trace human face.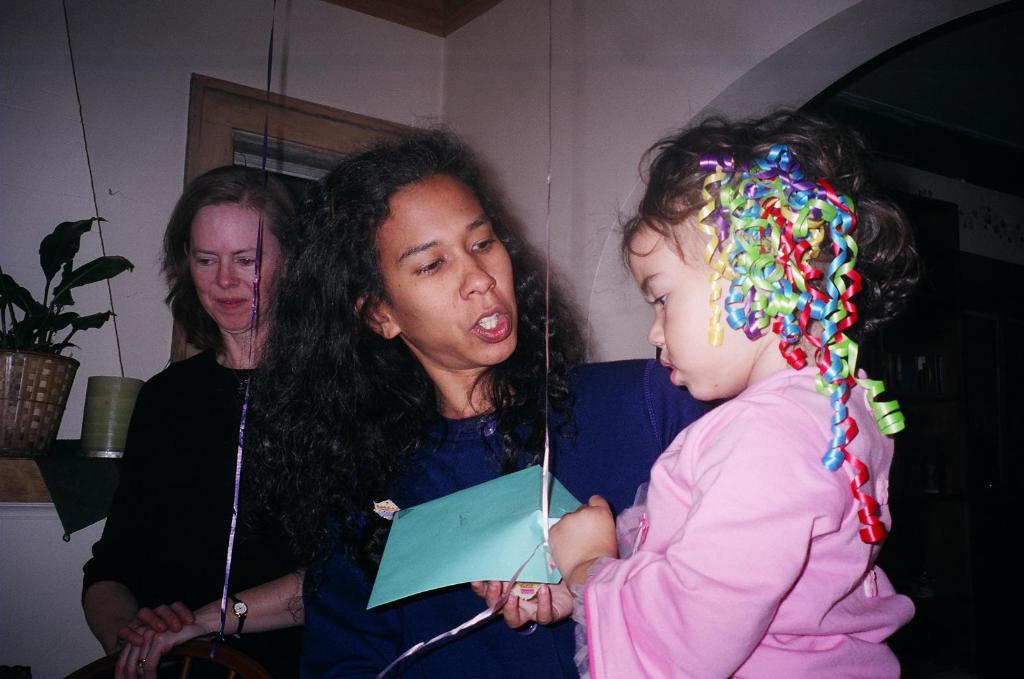
Traced to {"x1": 629, "y1": 220, "x2": 752, "y2": 405}.
